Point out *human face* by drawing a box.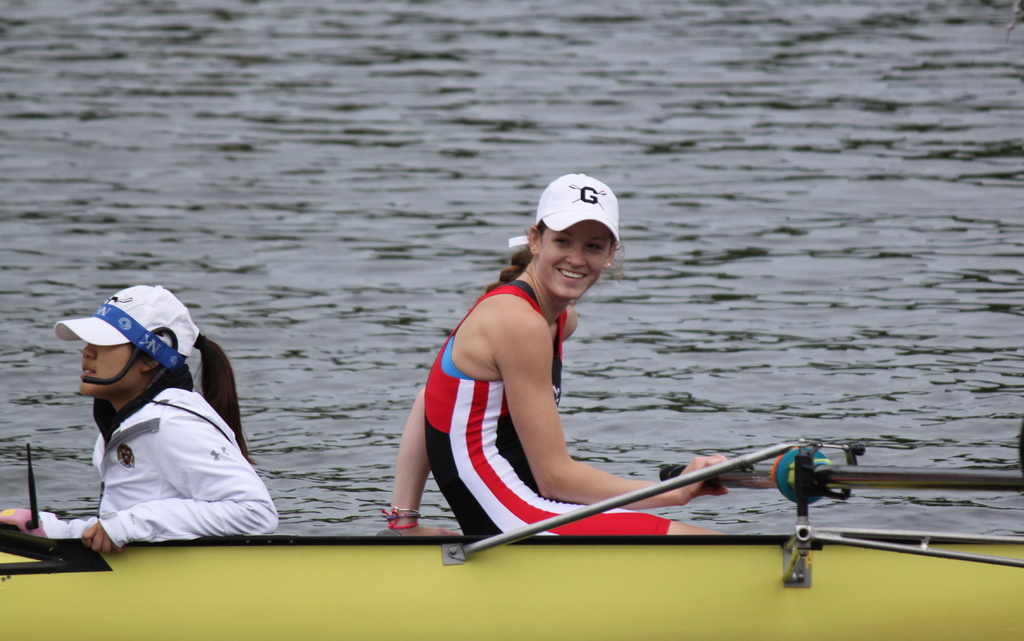
(538, 222, 609, 296).
